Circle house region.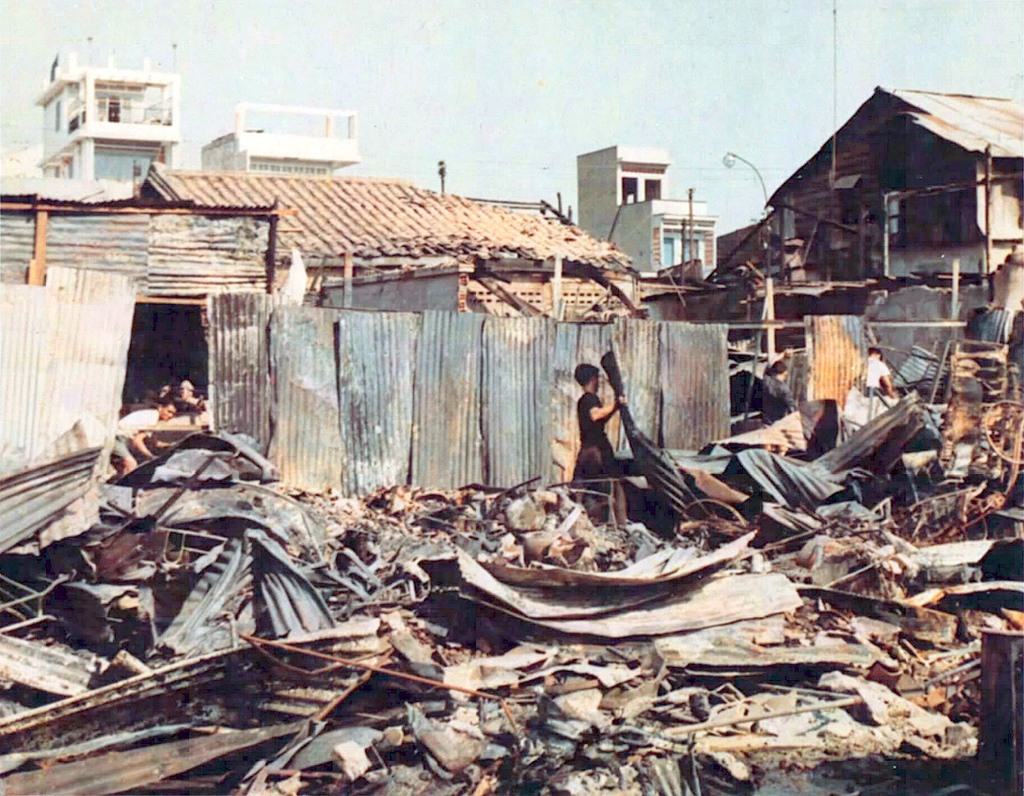
Region: [24,48,184,186].
